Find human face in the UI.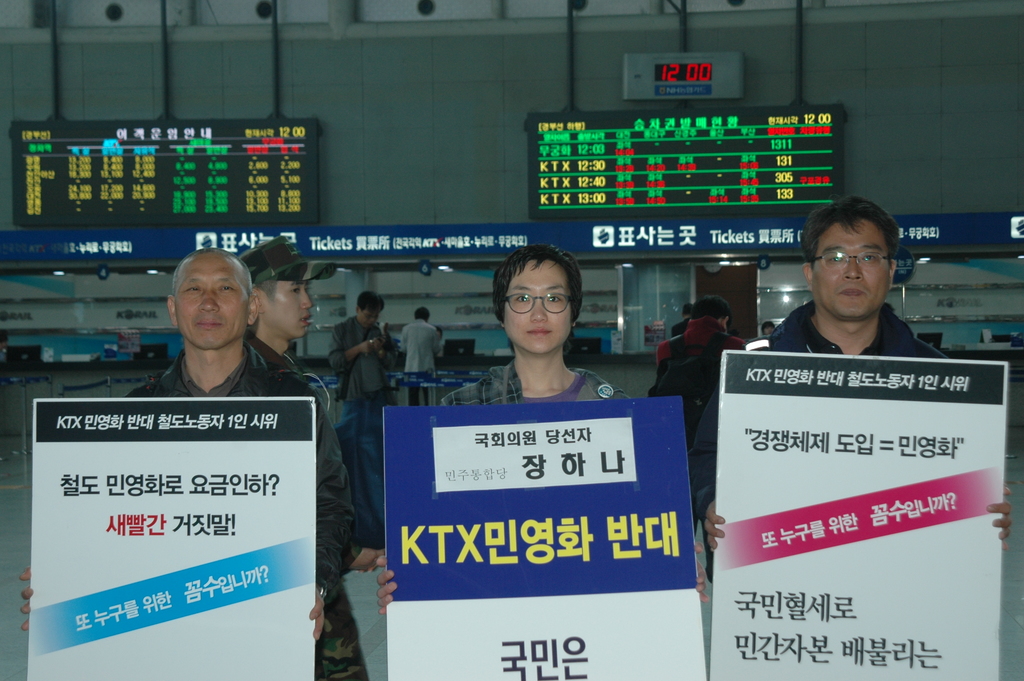
UI element at {"x1": 269, "y1": 277, "x2": 314, "y2": 343}.
